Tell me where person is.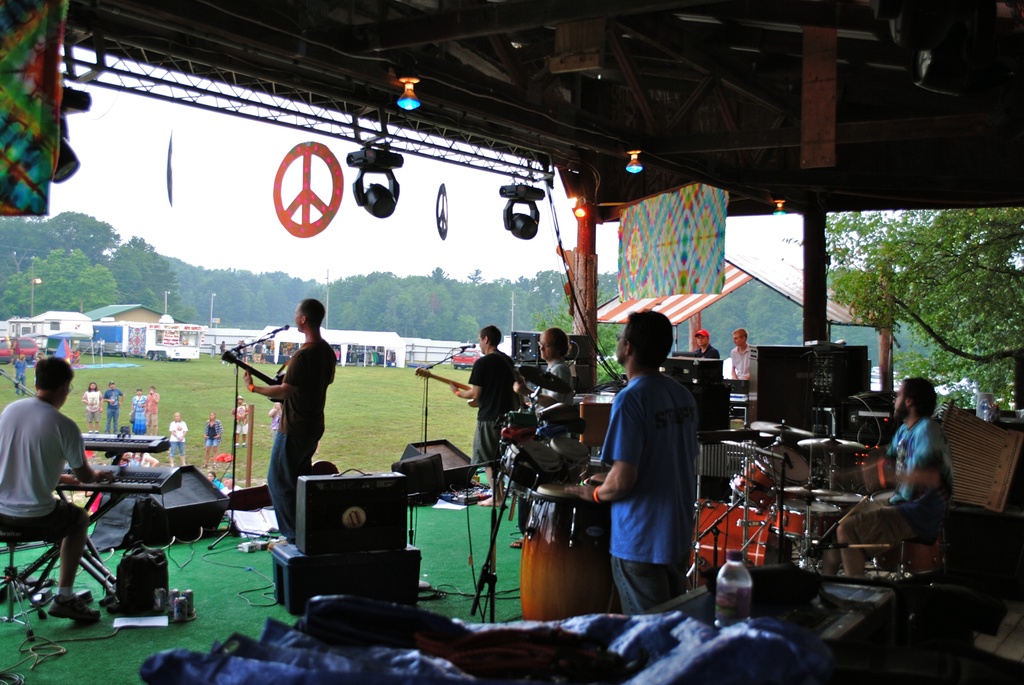
person is at x1=449 y1=326 x2=524 y2=507.
